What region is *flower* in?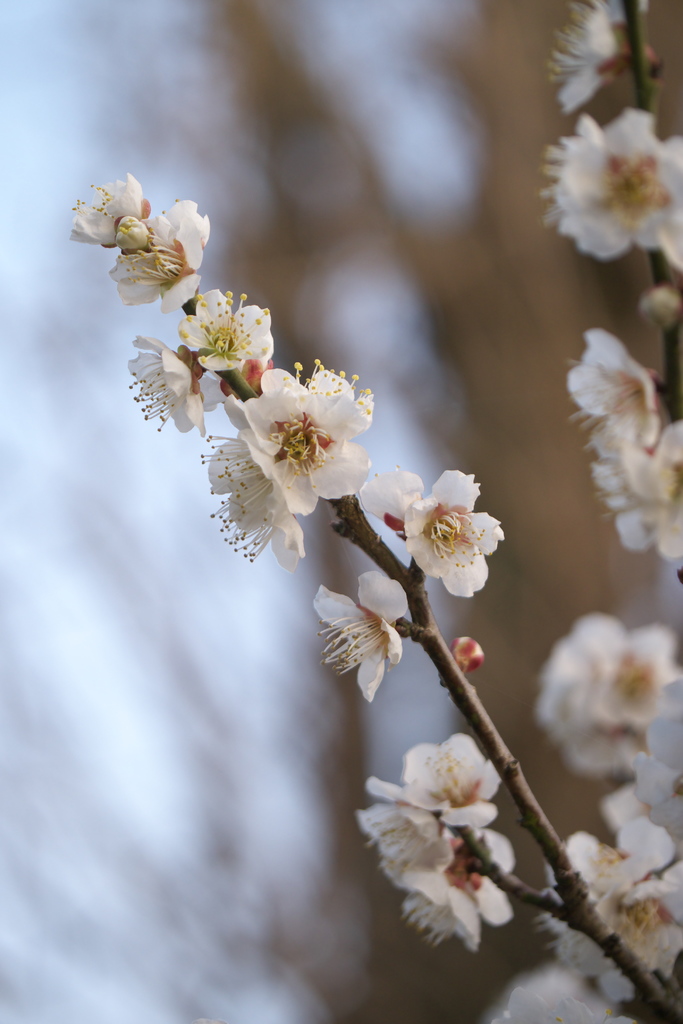
detection(126, 330, 208, 435).
